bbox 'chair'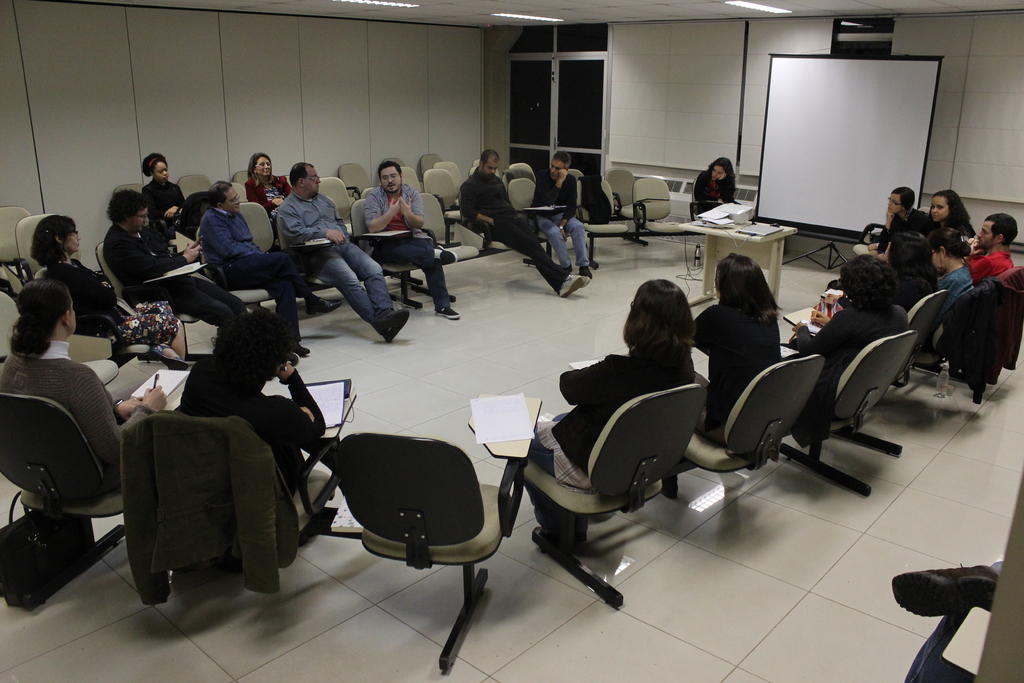
851, 206, 934, 259
